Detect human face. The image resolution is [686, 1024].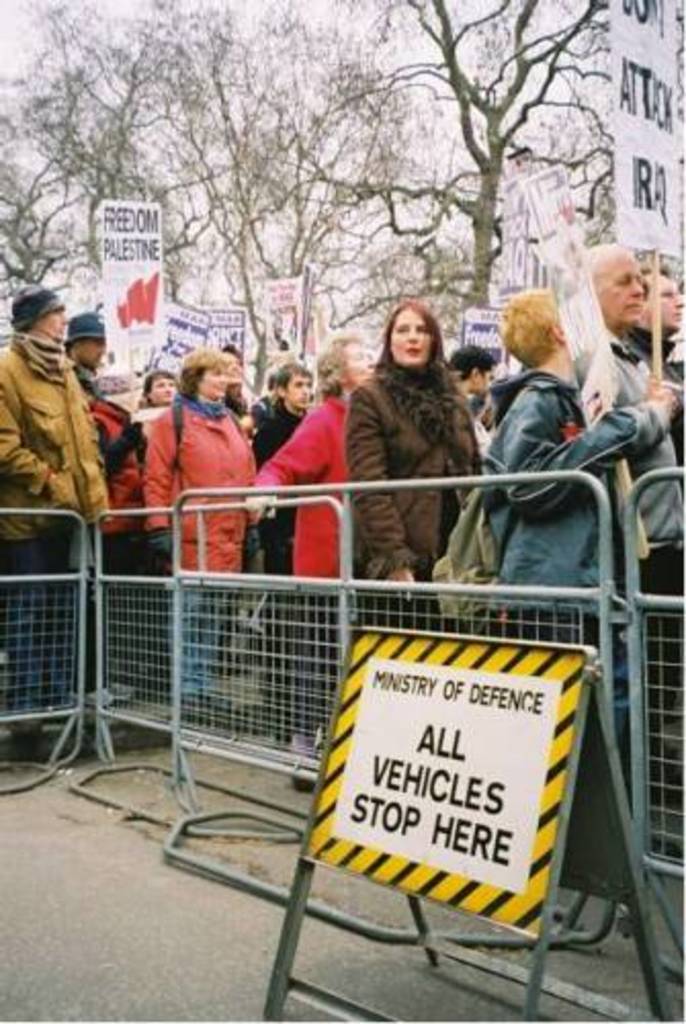
pyautogui.locateOnScreen(596, 246, 643, 319).
